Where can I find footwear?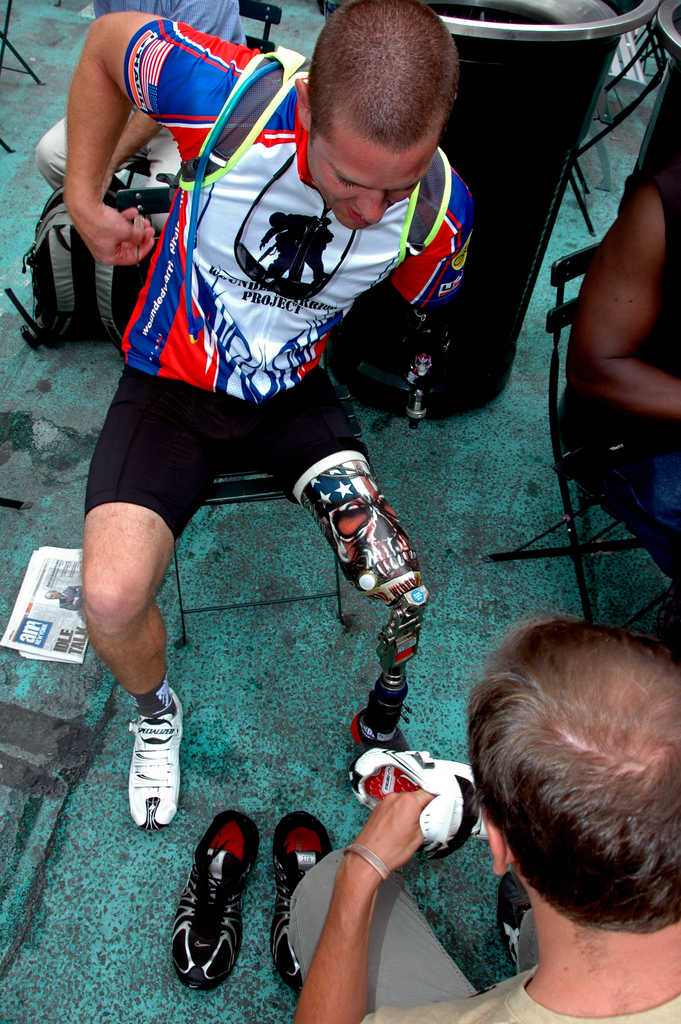
You can find it at bbox=[127, 687, 181, 834].
